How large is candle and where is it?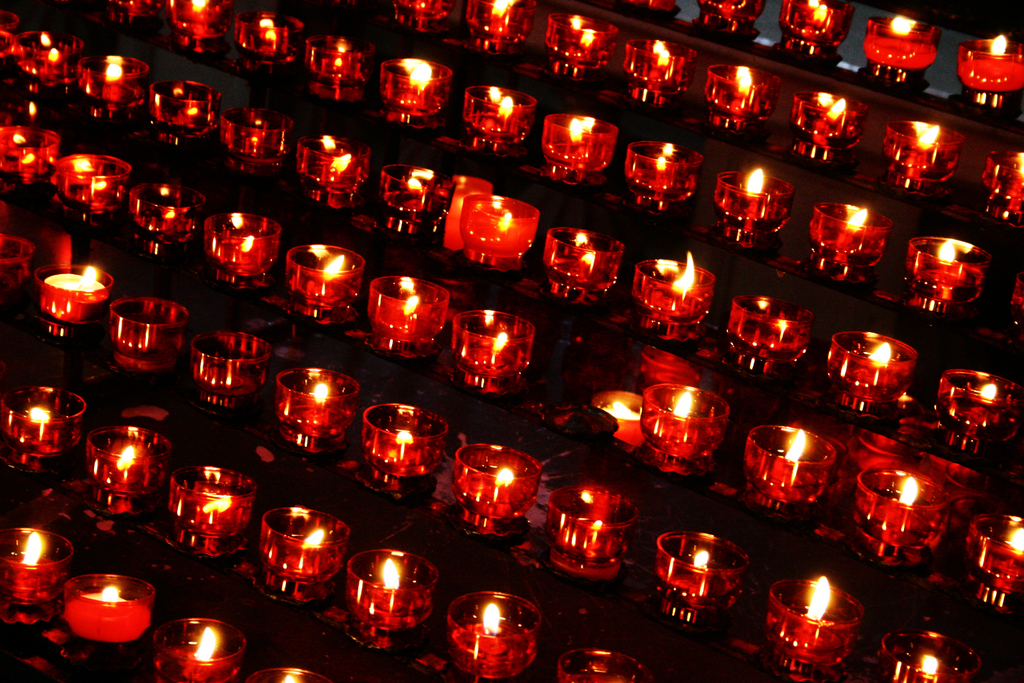
Bounding box: (left=712, top=165, right=797, bottom=252).
